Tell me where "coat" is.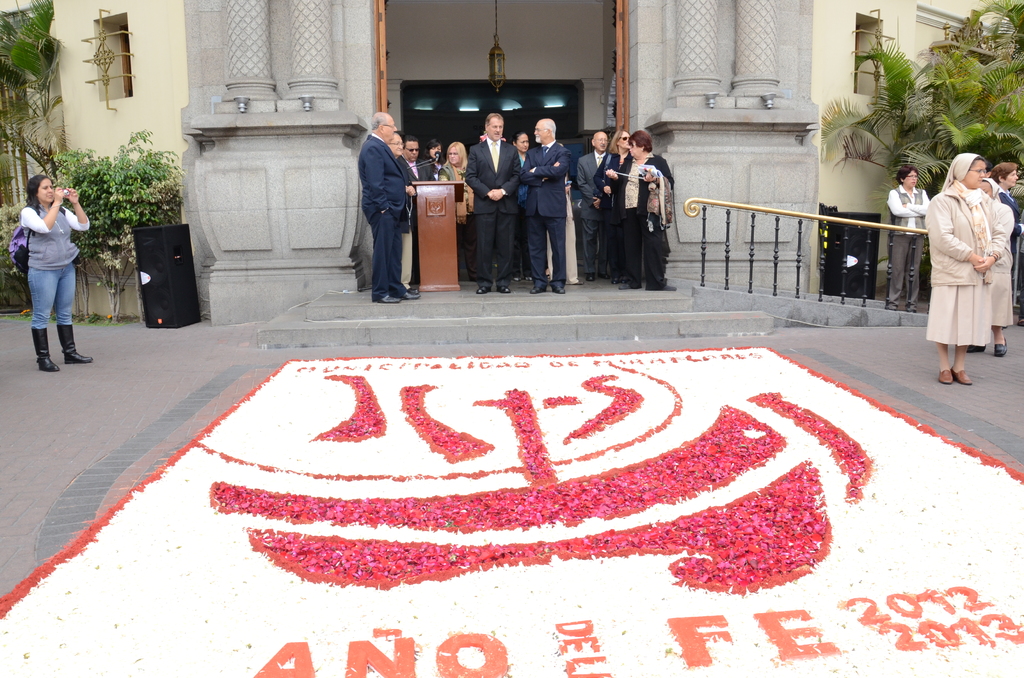
"coat" is at Rect(573, 149, 612, 213).
